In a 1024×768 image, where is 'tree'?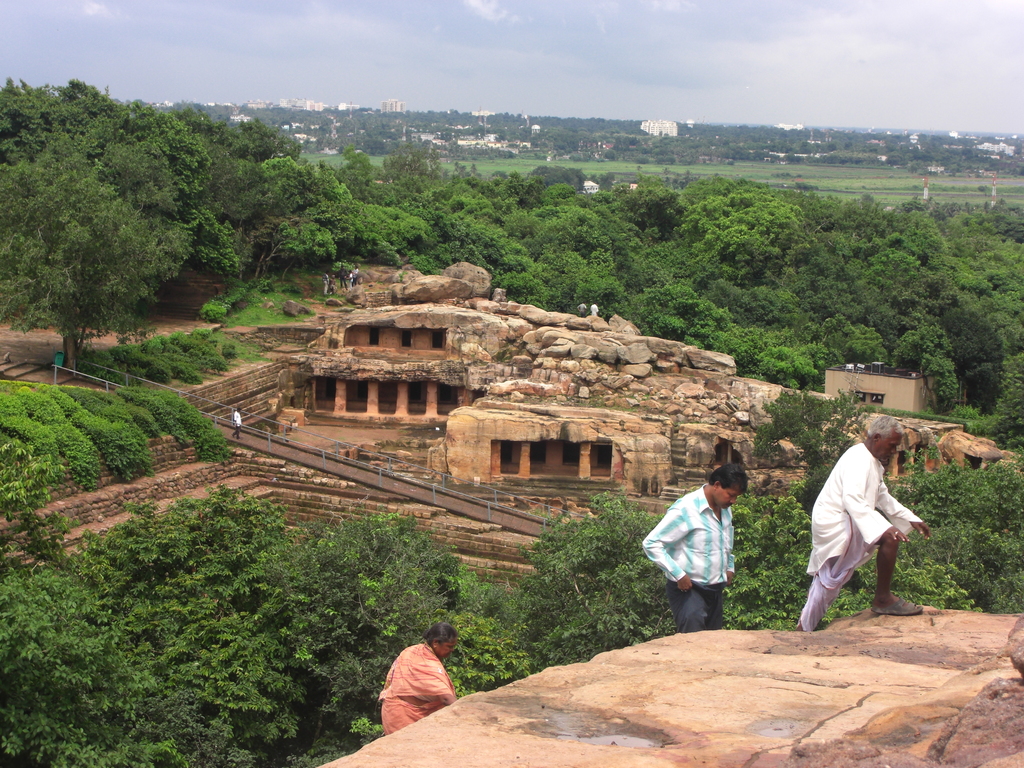
detection(13, 111, 202, 364).
